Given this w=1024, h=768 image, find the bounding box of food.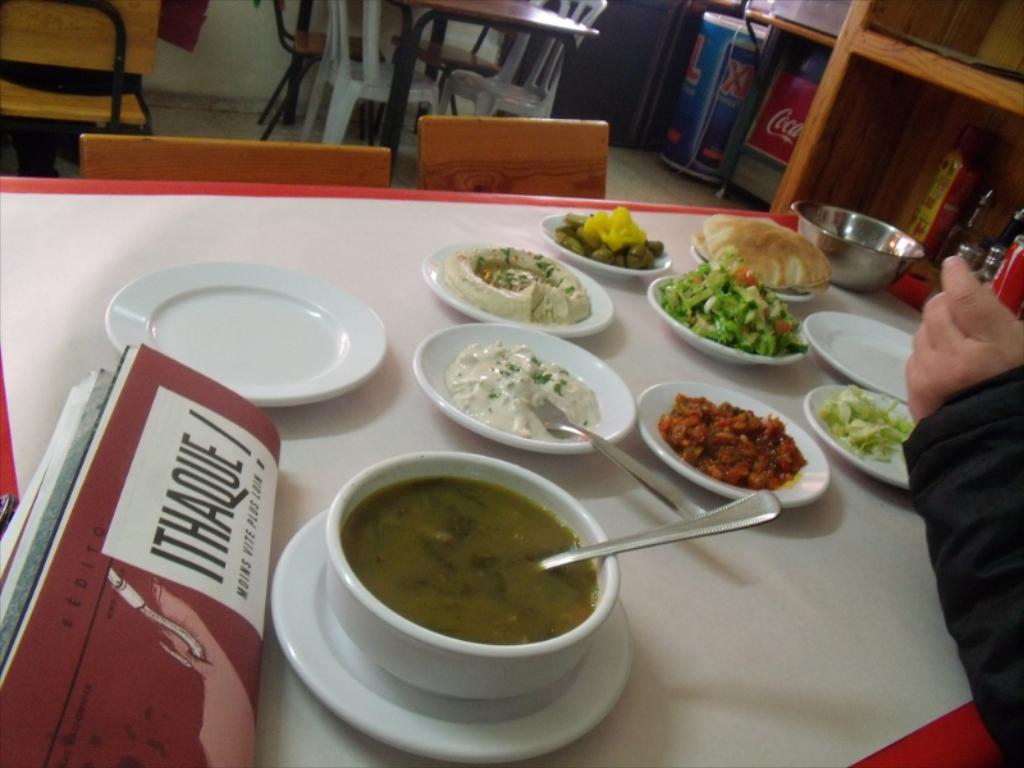
BBox(814, 380, 914, 466).
